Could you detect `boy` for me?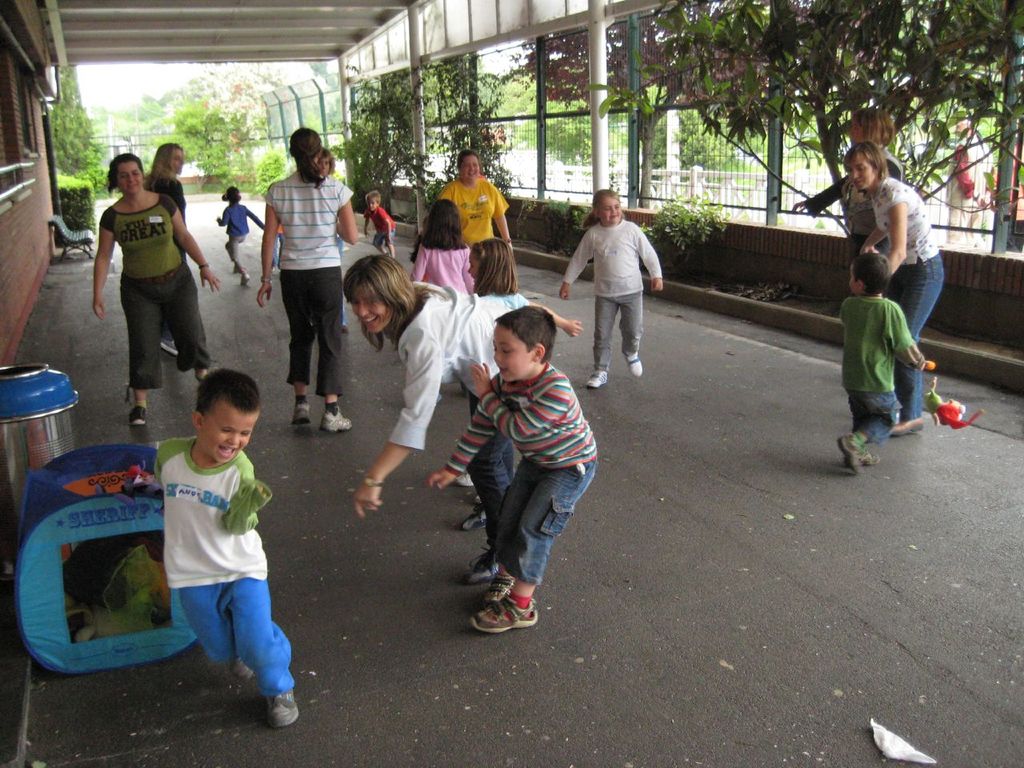
Detection result: <region>359, 186, 396, 255</region>.
